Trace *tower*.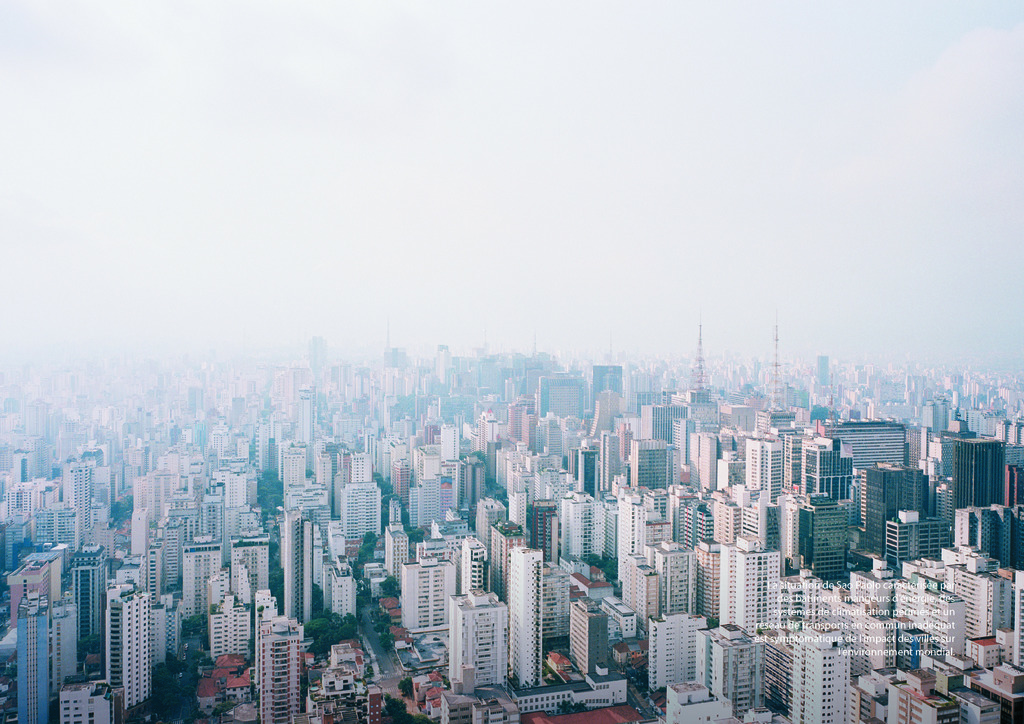
Traced to l=56, t=674, r=107, b=723.
